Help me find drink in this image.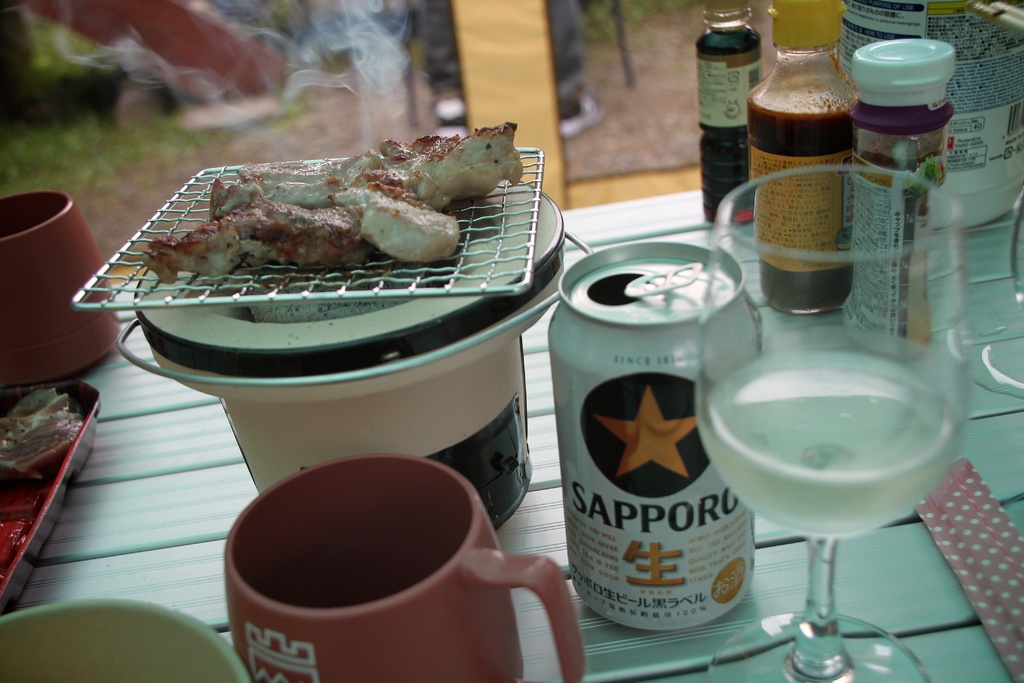
Found it: bbox=[698, 349, 963, 536].
